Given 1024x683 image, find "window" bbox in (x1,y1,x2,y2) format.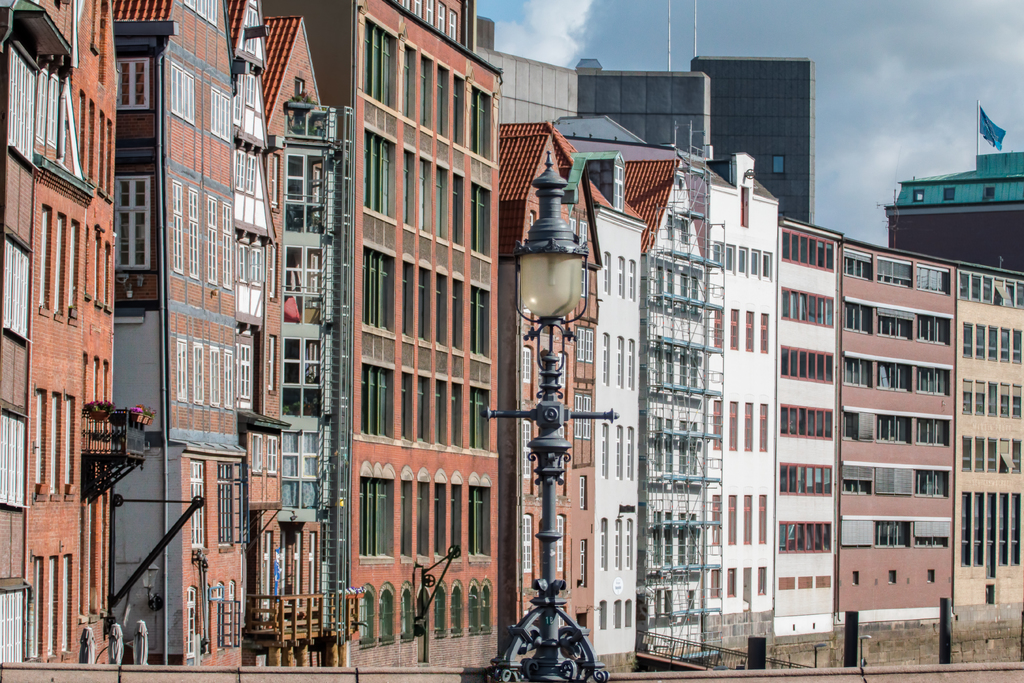
(35,208,47,309).
